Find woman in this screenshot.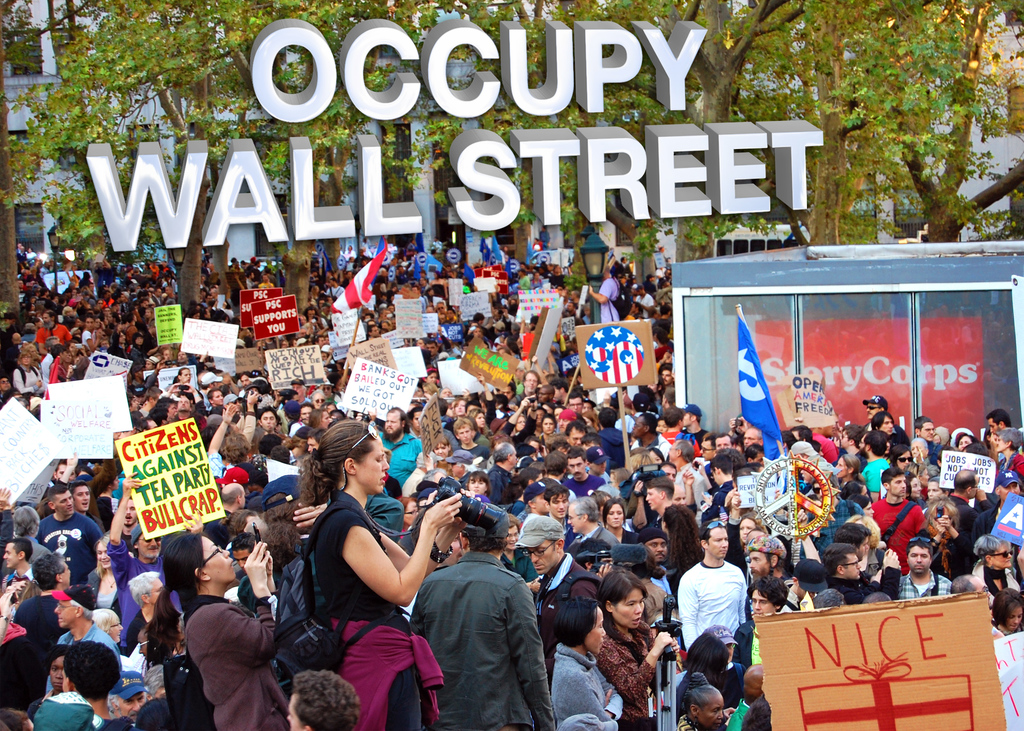
The bounding box for woman is locate(502, 512, 540, 579).
